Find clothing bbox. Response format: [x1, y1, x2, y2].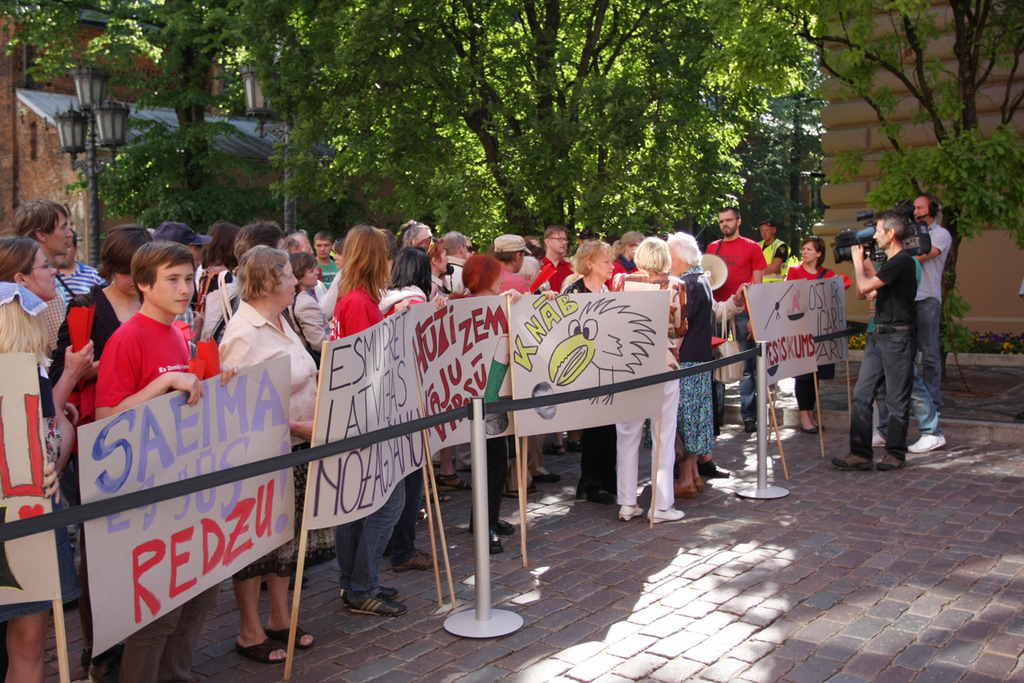
[490, 257, 543, 298].
